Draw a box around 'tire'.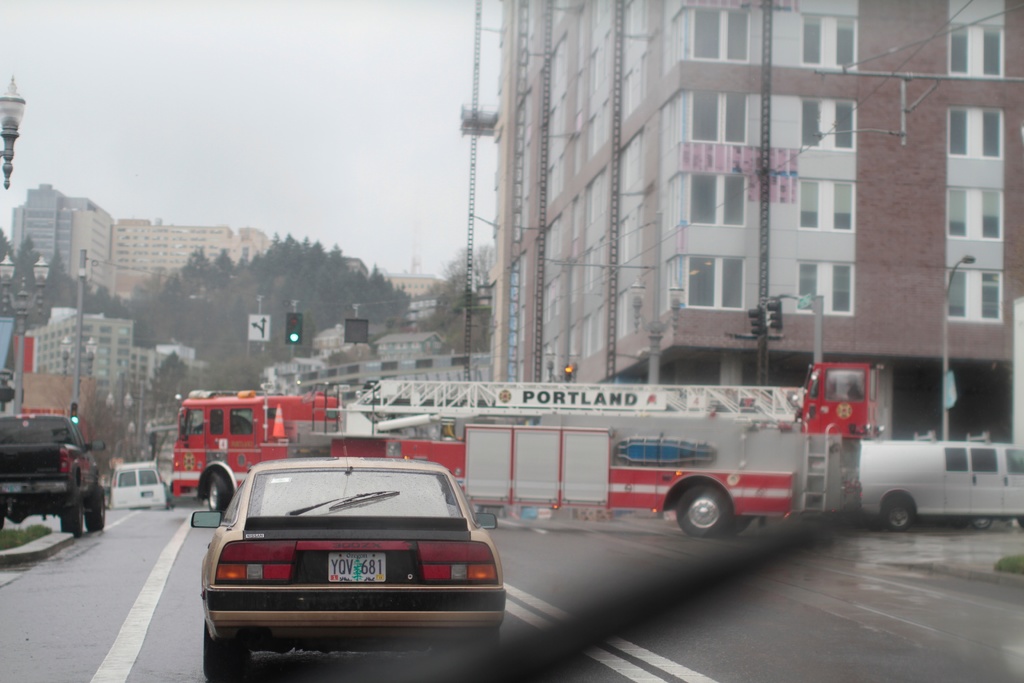
[x1=675, y1=477, x2=741, y2=541].
